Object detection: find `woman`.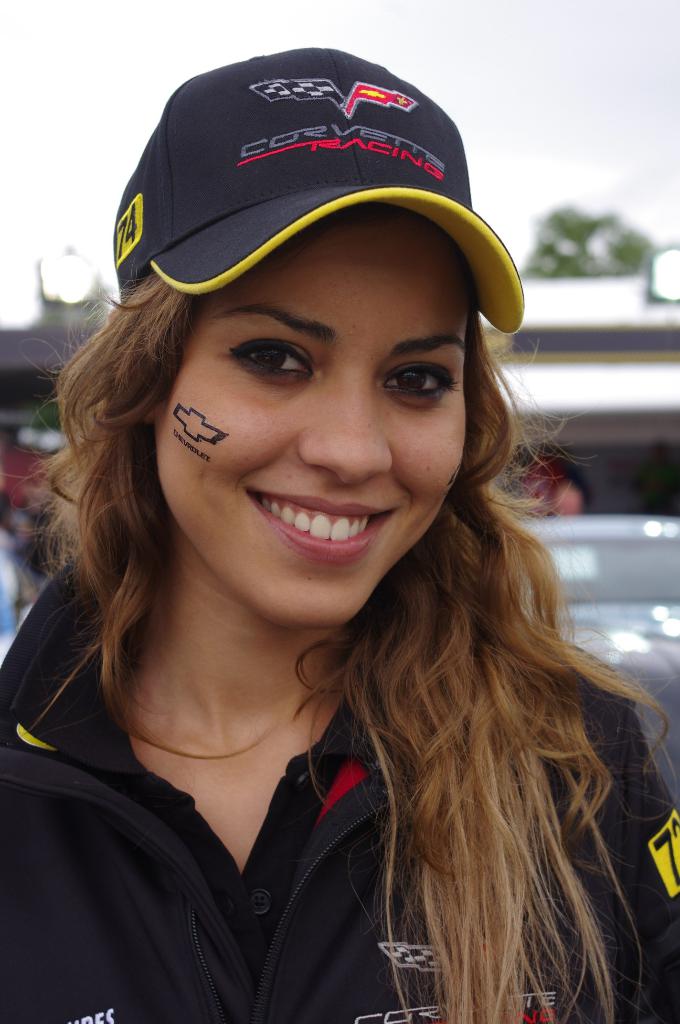
x1=22 y1=108 x2=679 y2=1007.
